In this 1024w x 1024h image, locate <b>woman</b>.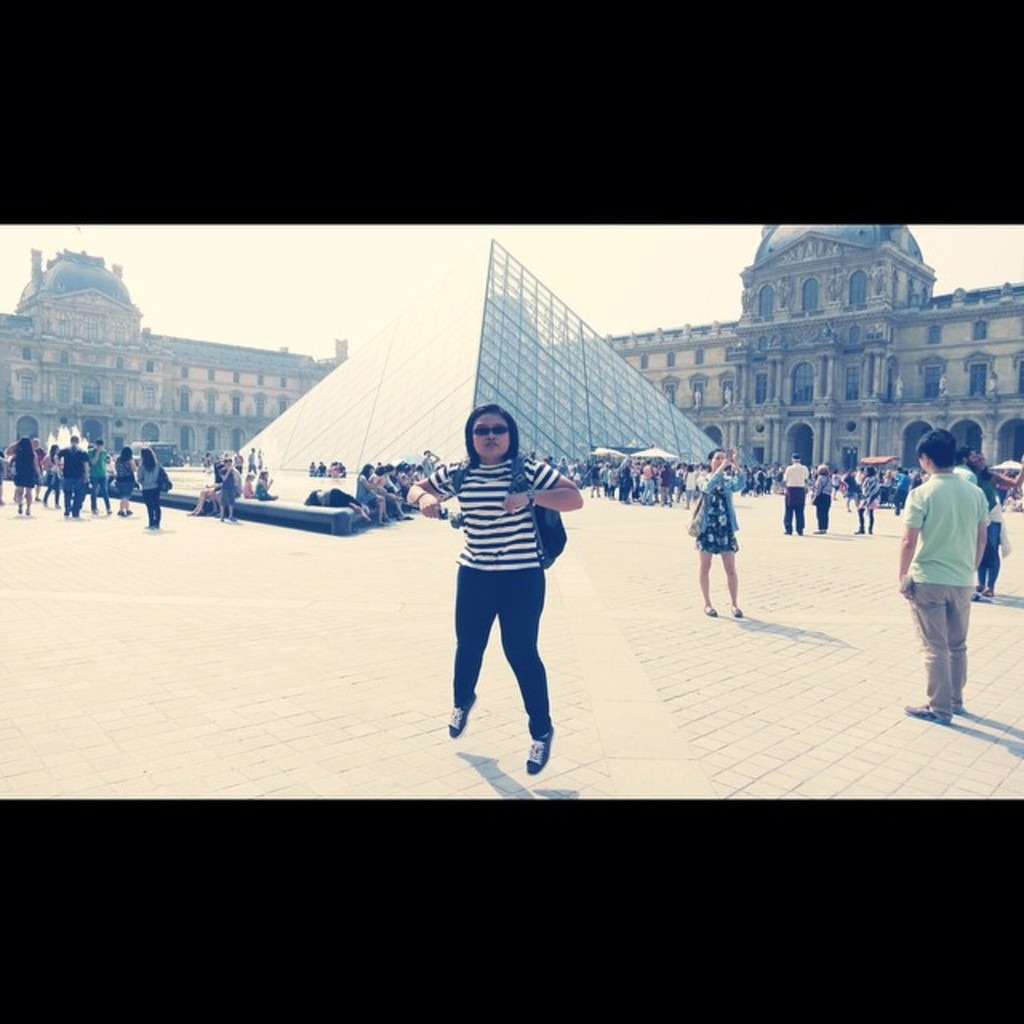
Bounding box: (376, 370, 586, 787).
